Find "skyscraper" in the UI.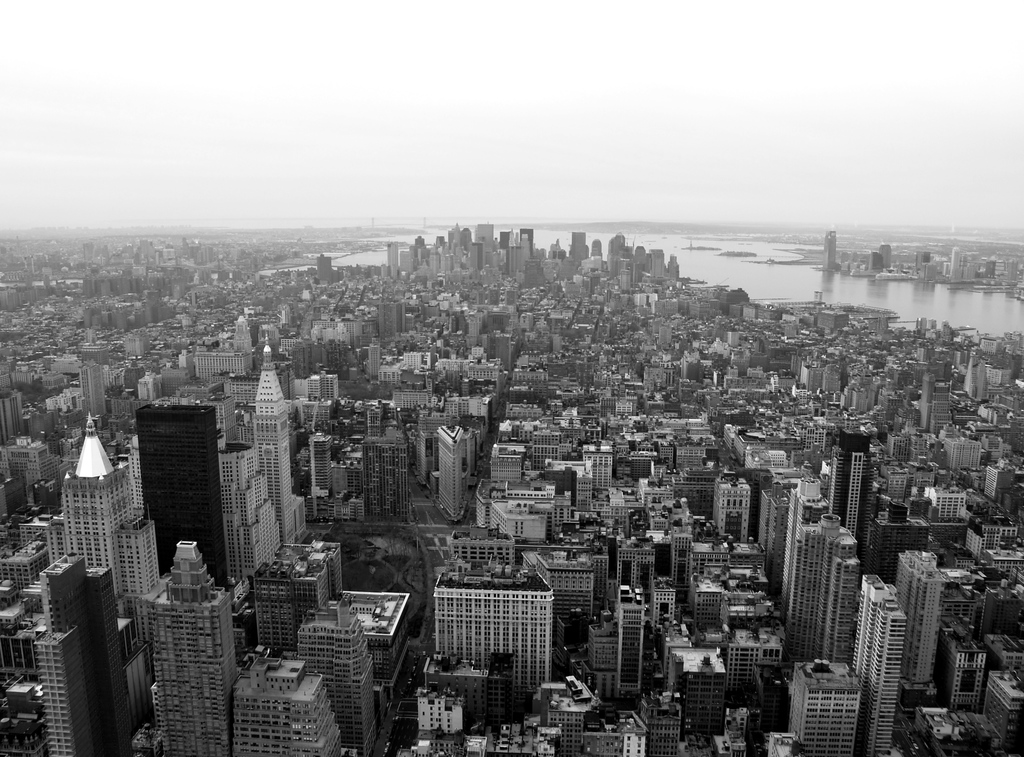
UI element at detection(227, 439, 284, 575).
